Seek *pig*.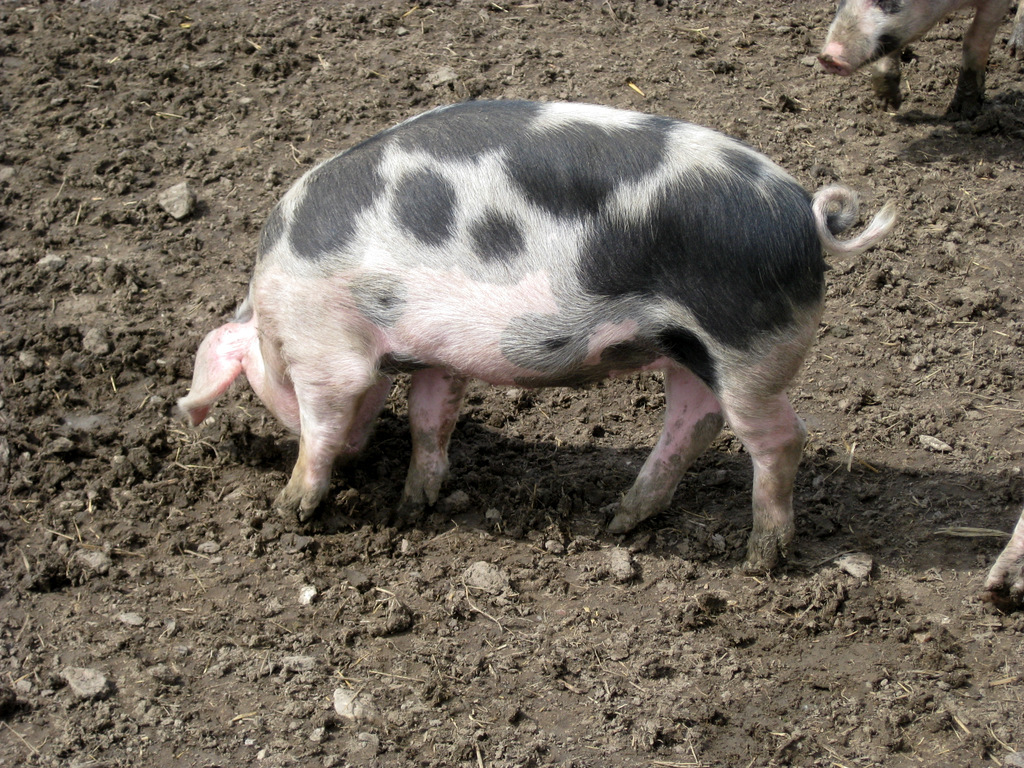
left=977, top=508, right=1023, bottom=602.
